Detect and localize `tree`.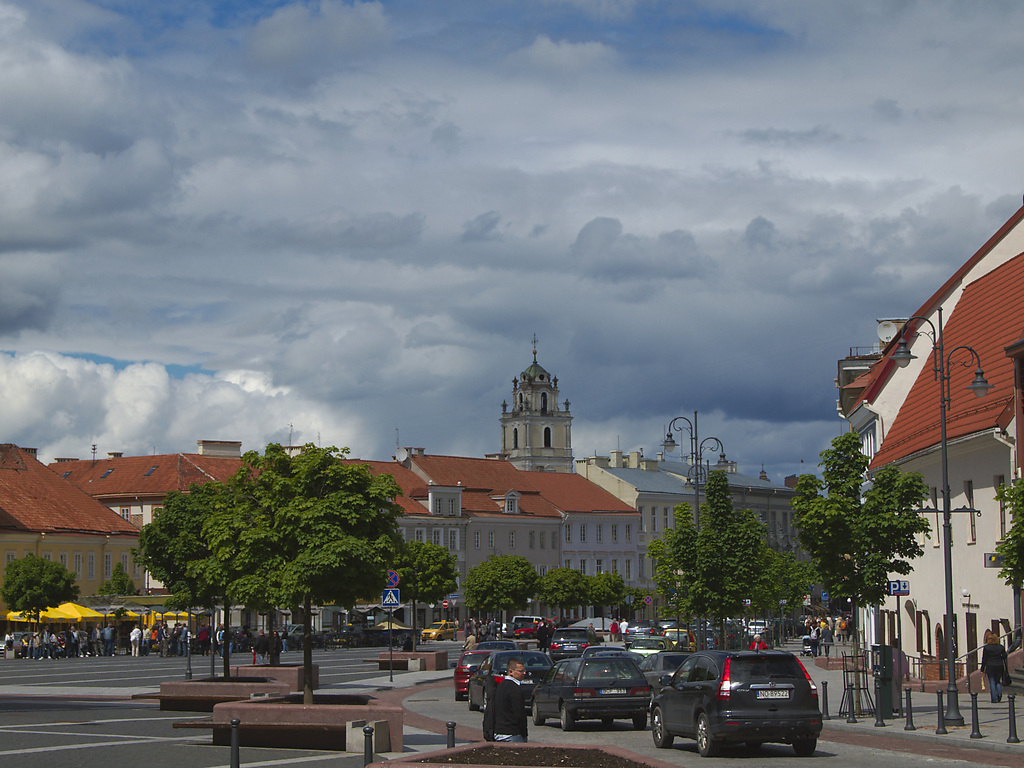
Localized at detection(135, 484, 231, 677).
